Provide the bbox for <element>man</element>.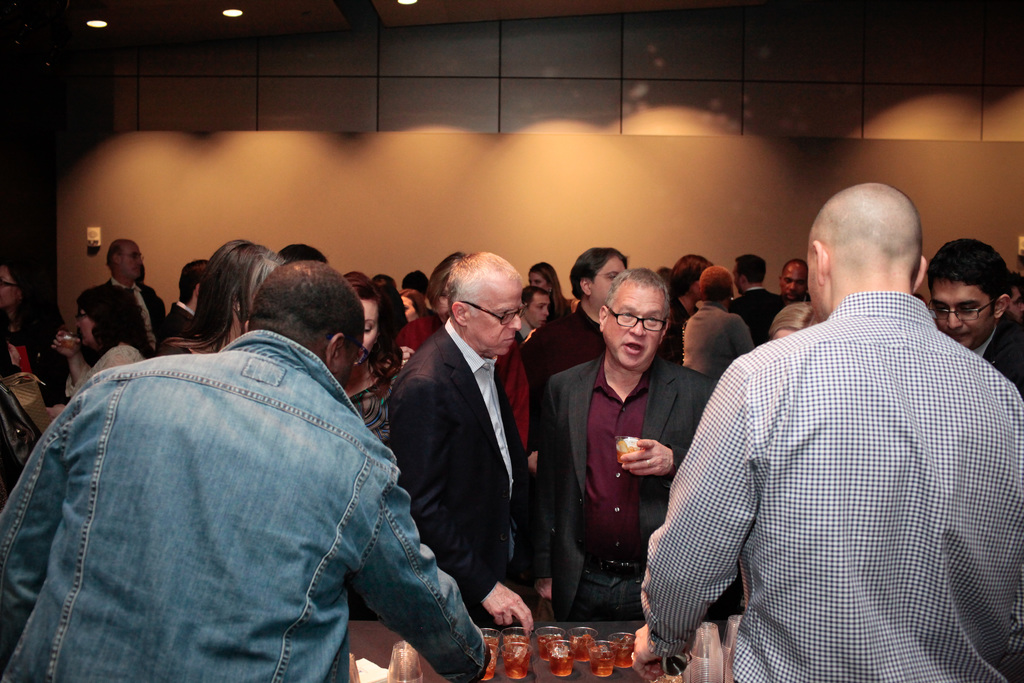
[x1=519, y1=241, x2=626, y2=411].
